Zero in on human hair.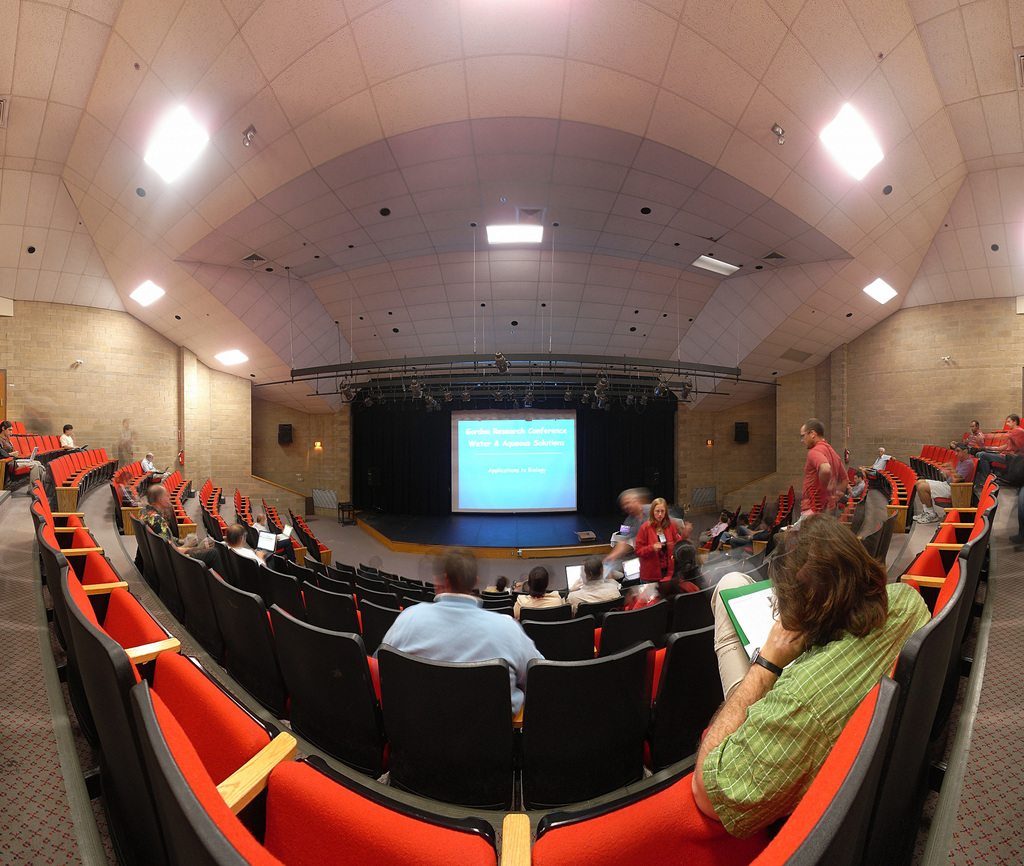
Zeroed in: {"x1": 781, "y1": 512, "x2": 892, "y2": 632}.
